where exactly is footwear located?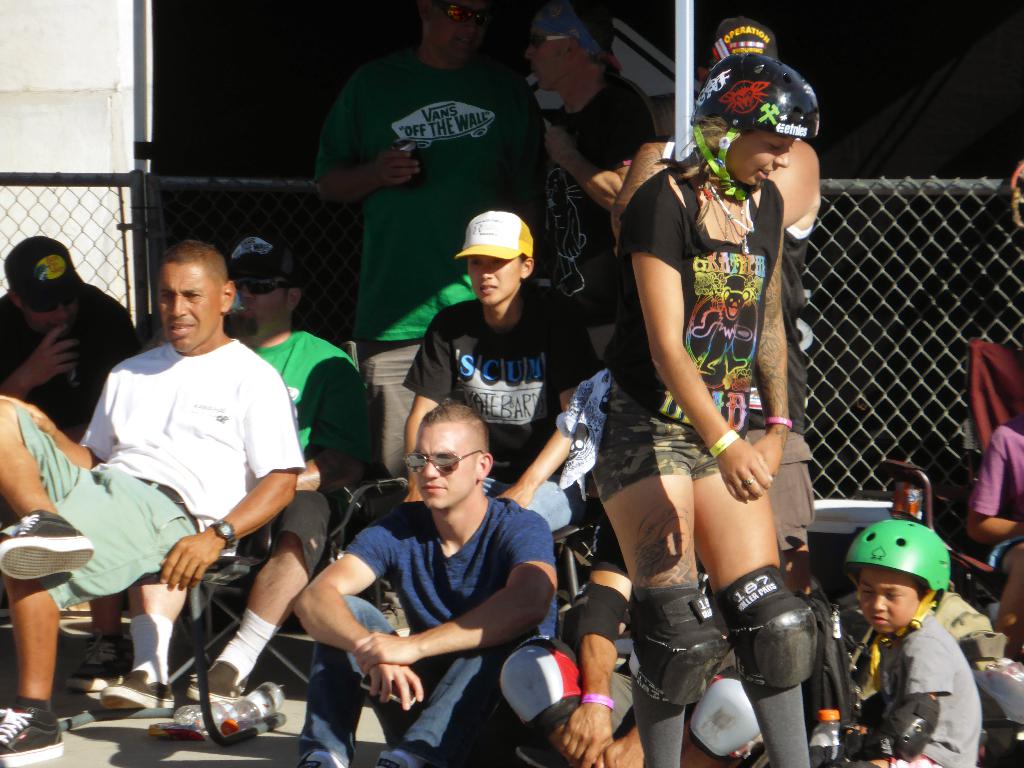
Its bounding box is (100,673,171,707).
